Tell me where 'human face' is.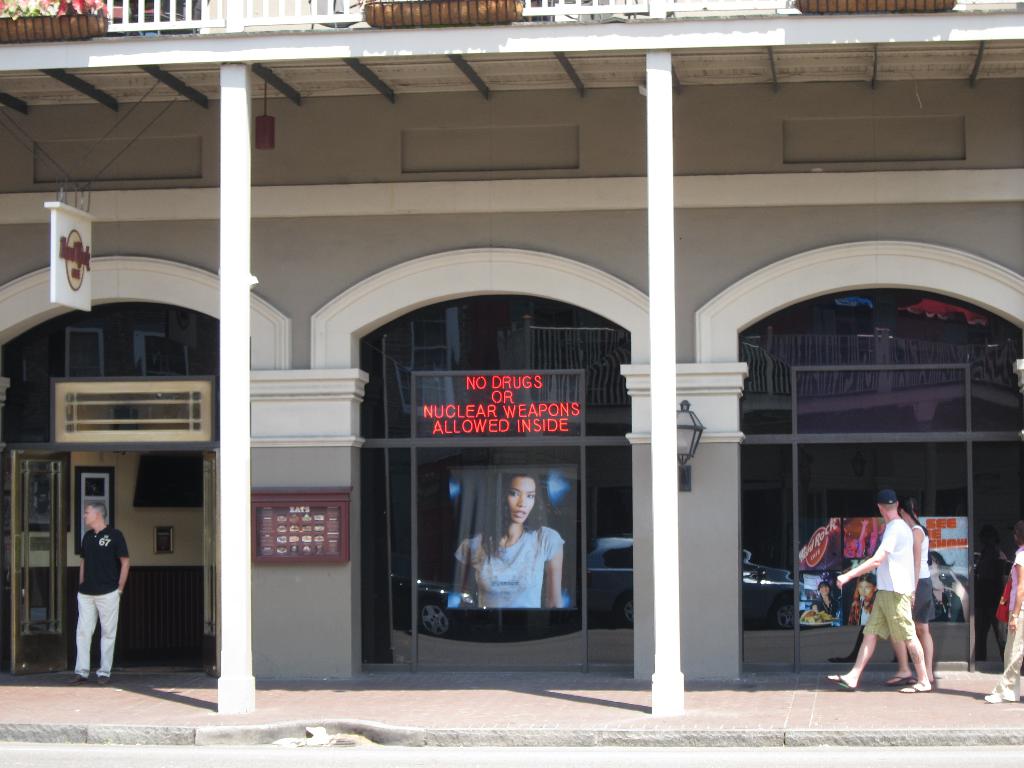
'human face' is at bbox(849, 577, 881, 601).
